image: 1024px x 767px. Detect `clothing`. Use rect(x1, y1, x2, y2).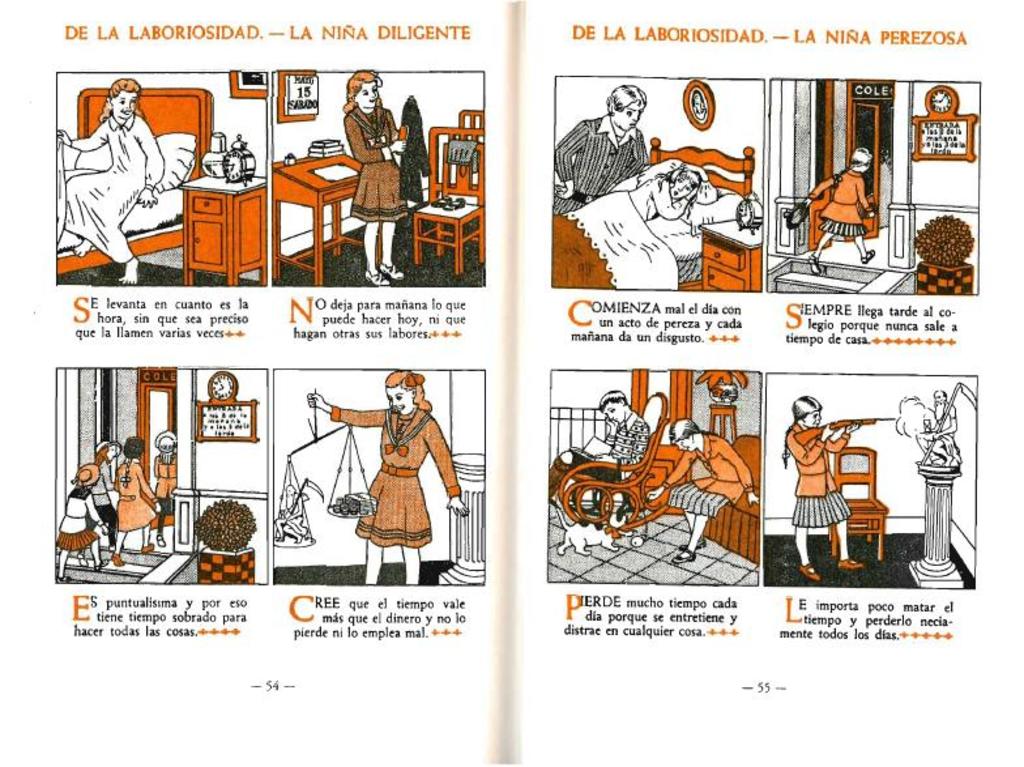
rect(552, 410, 650, 485).
